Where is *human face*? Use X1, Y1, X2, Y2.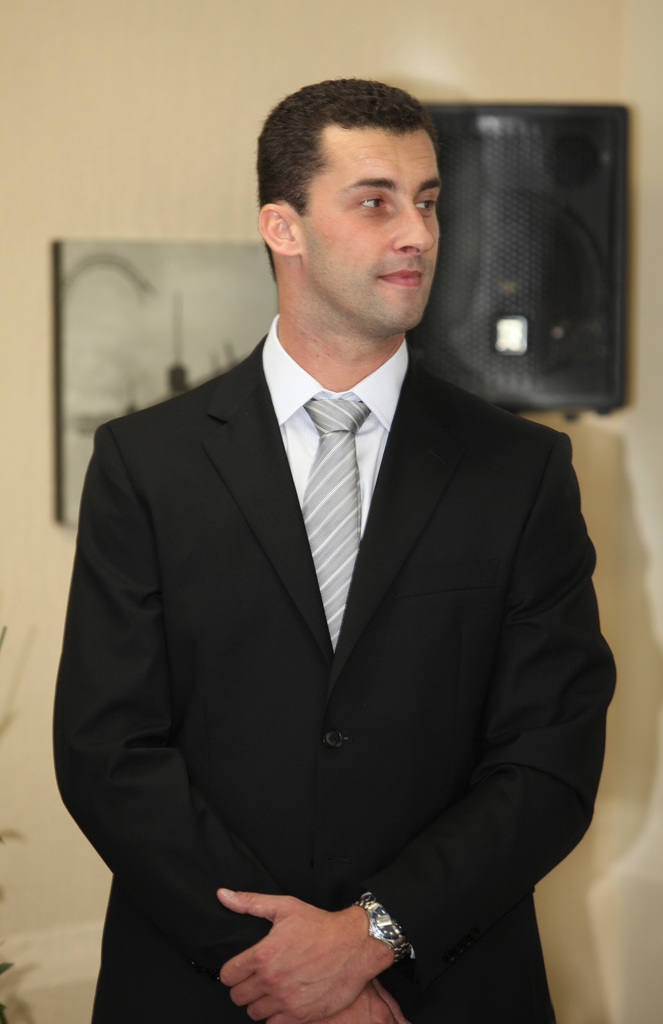
305, 134, 441, 330.
